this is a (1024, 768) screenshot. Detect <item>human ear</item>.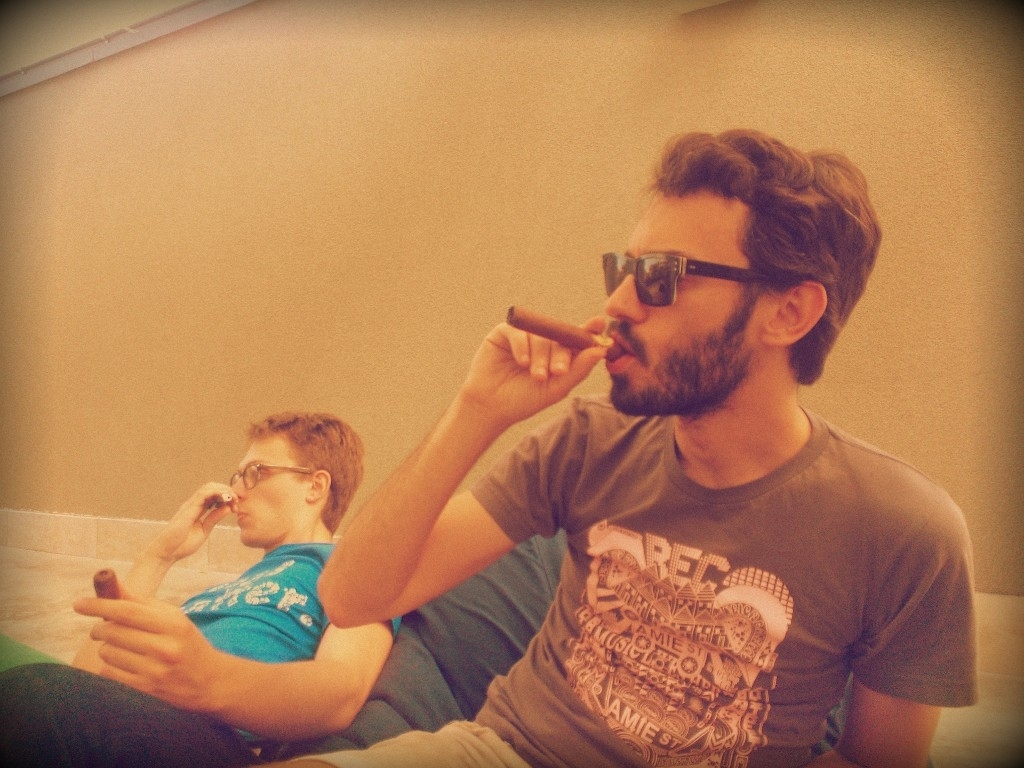
left=762, top=281, right=827, bottom=346.
